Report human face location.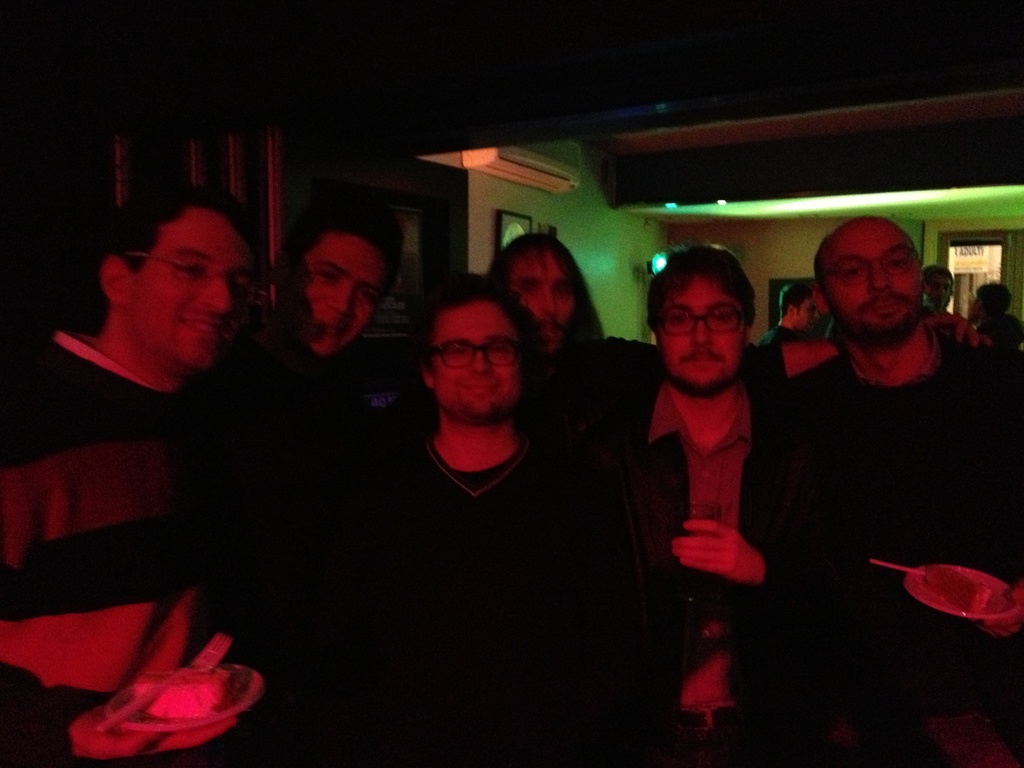
Report: (506,259,575,348).
